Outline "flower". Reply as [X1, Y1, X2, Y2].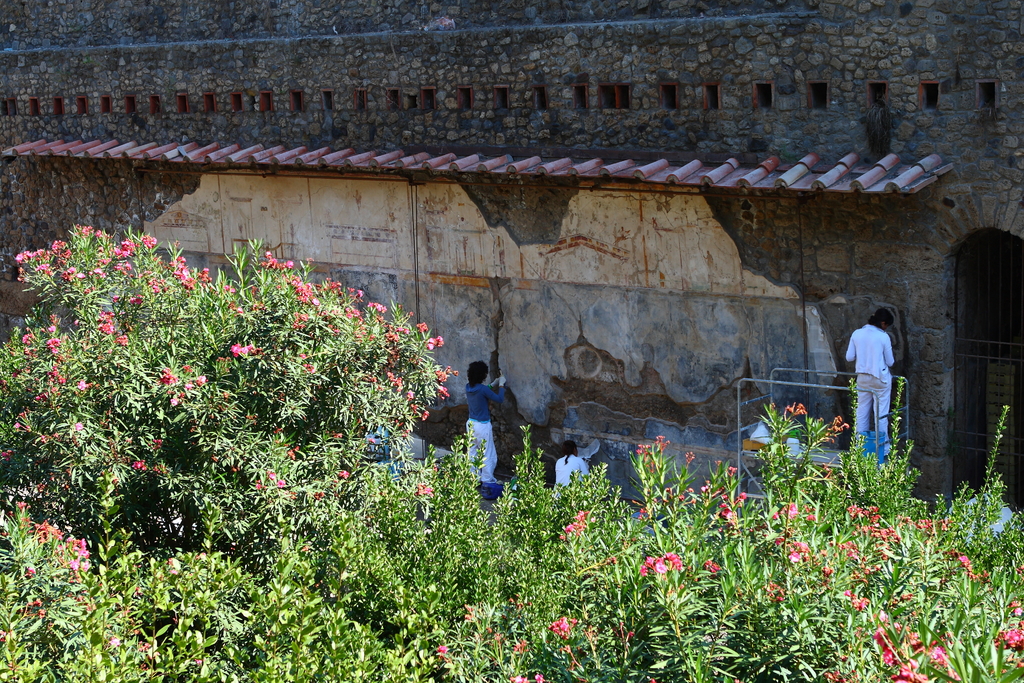
[239, 344, 254, 364].
